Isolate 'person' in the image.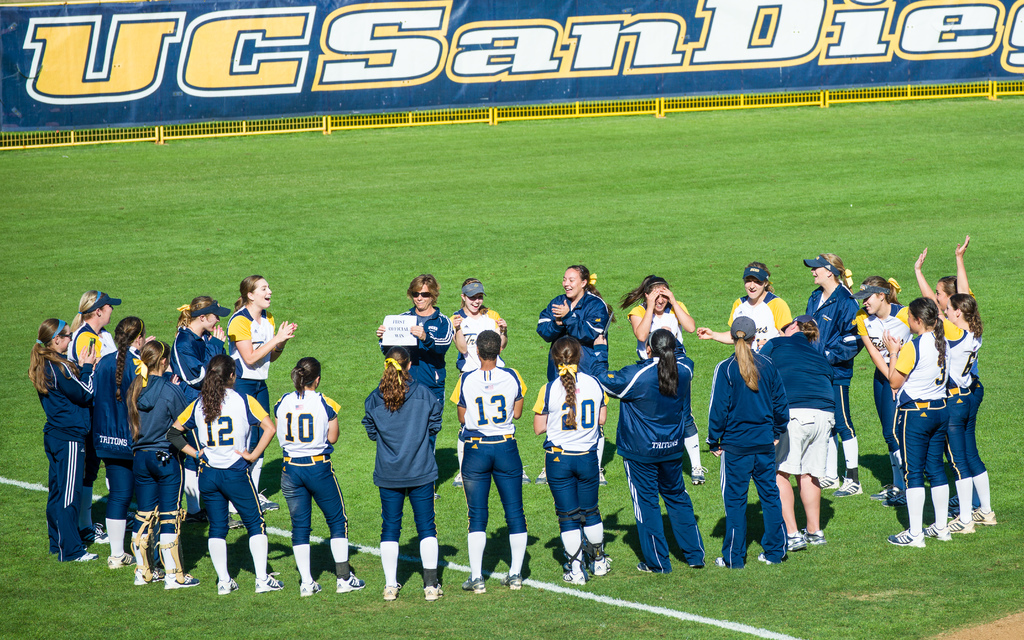
Isolated region: 589,327,705,575.
